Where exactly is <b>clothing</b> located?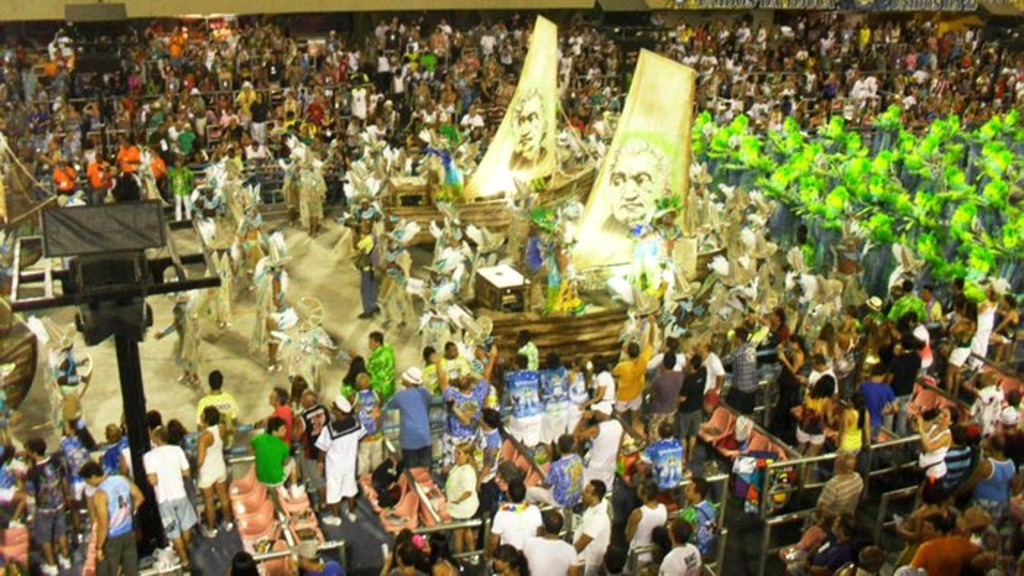
Its bounding box is (200, 428, 231, 484).
